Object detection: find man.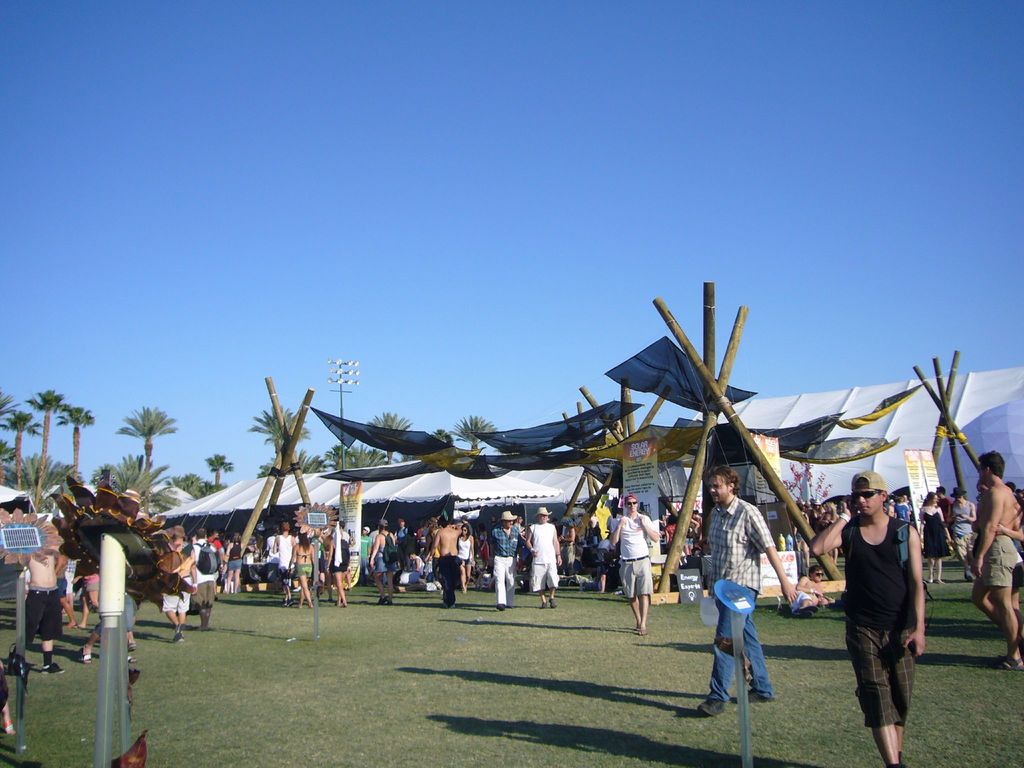
left=365, top=521, right=387, bottom=607.
